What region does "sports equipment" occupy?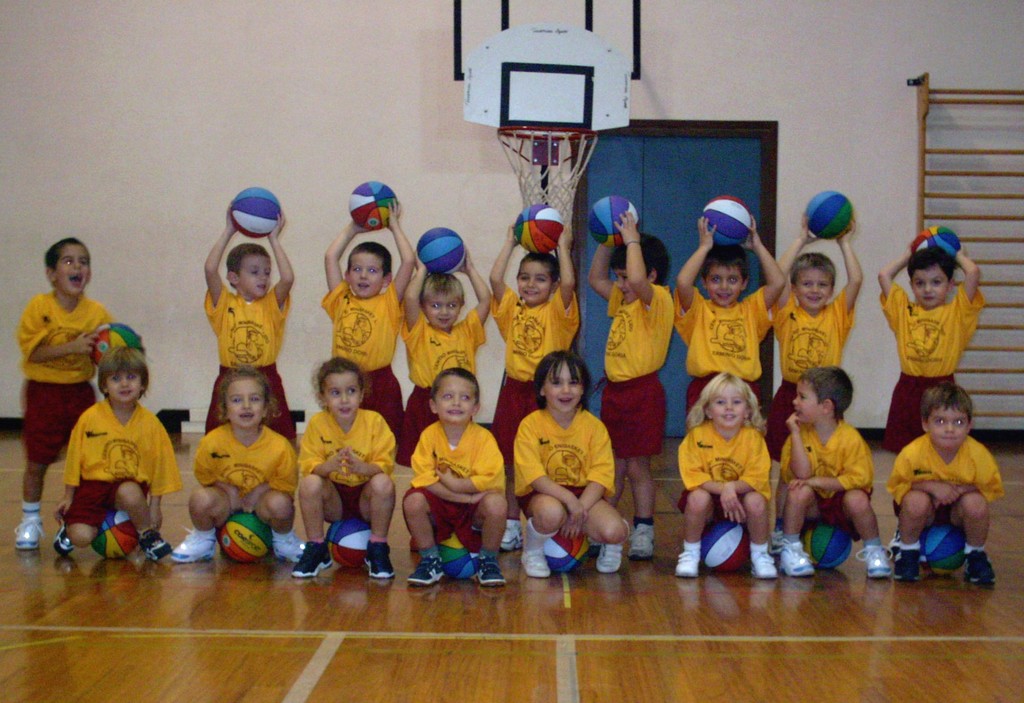
[left=417, top=227, right=464, bottom=270].
